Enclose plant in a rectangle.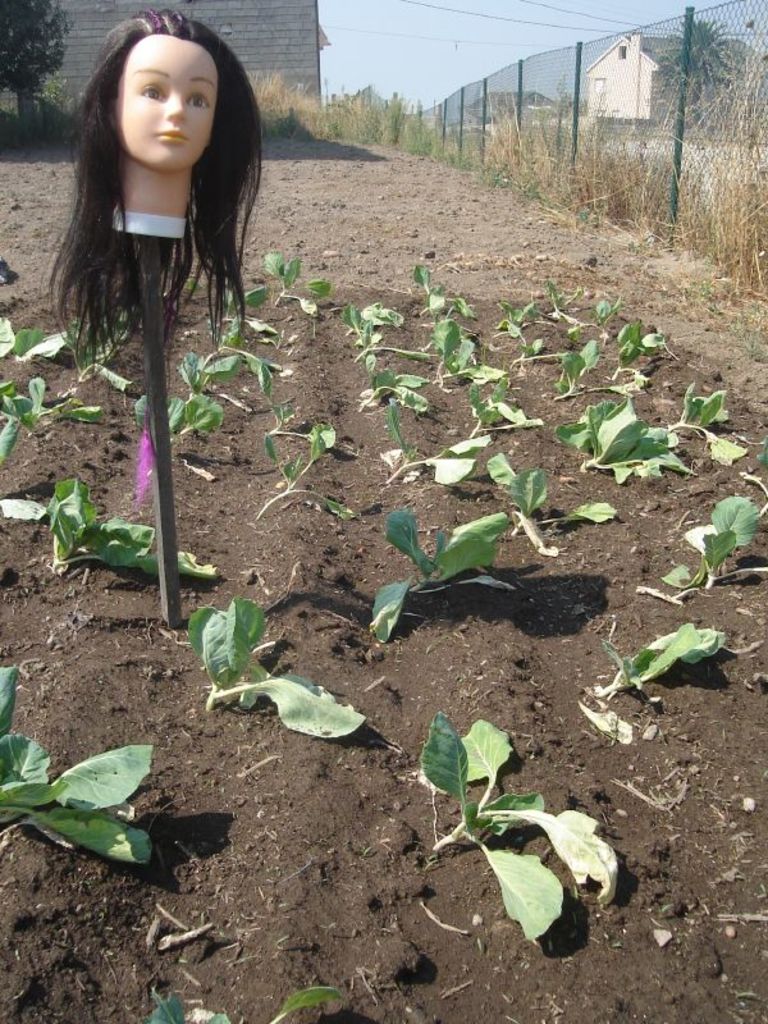
353:357:439:413.
